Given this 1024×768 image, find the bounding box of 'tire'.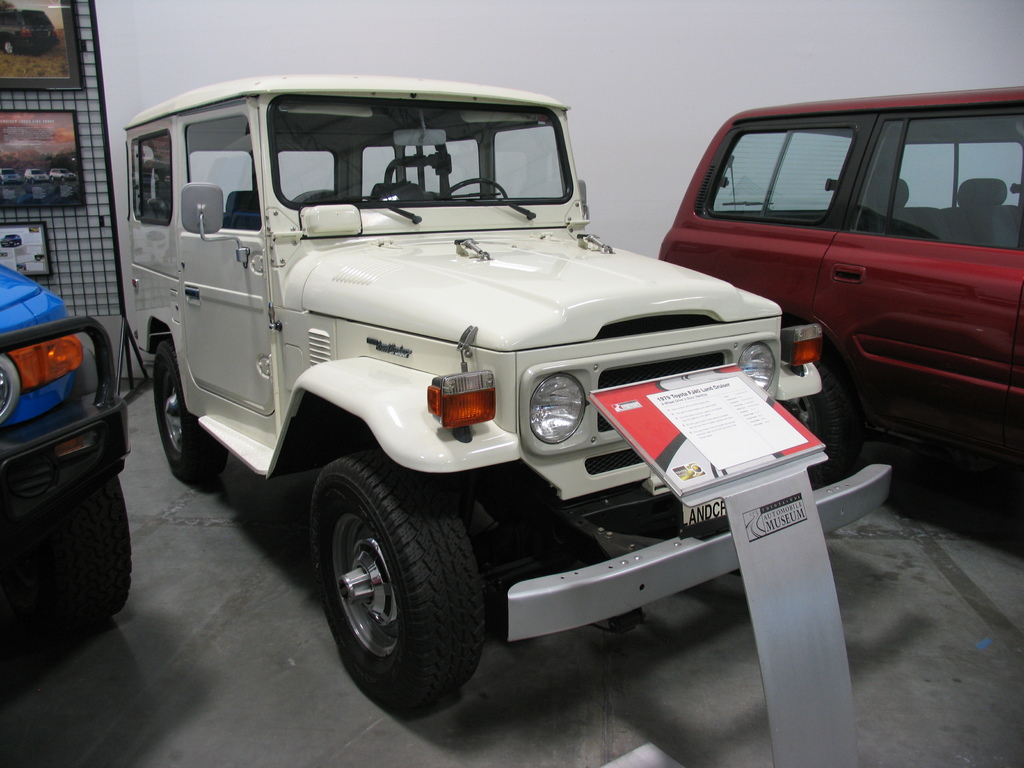
bbox(306, 457, 482, 712).
